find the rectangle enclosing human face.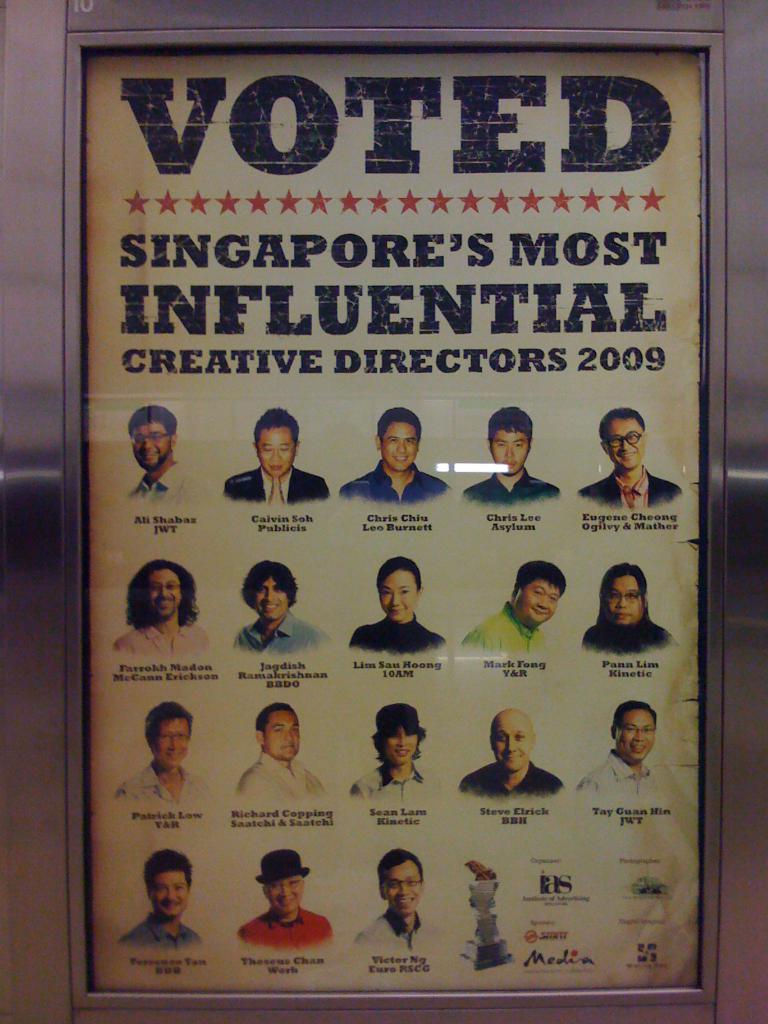
pyautogui.locateOnScreen(383, 863, 424, 915).
